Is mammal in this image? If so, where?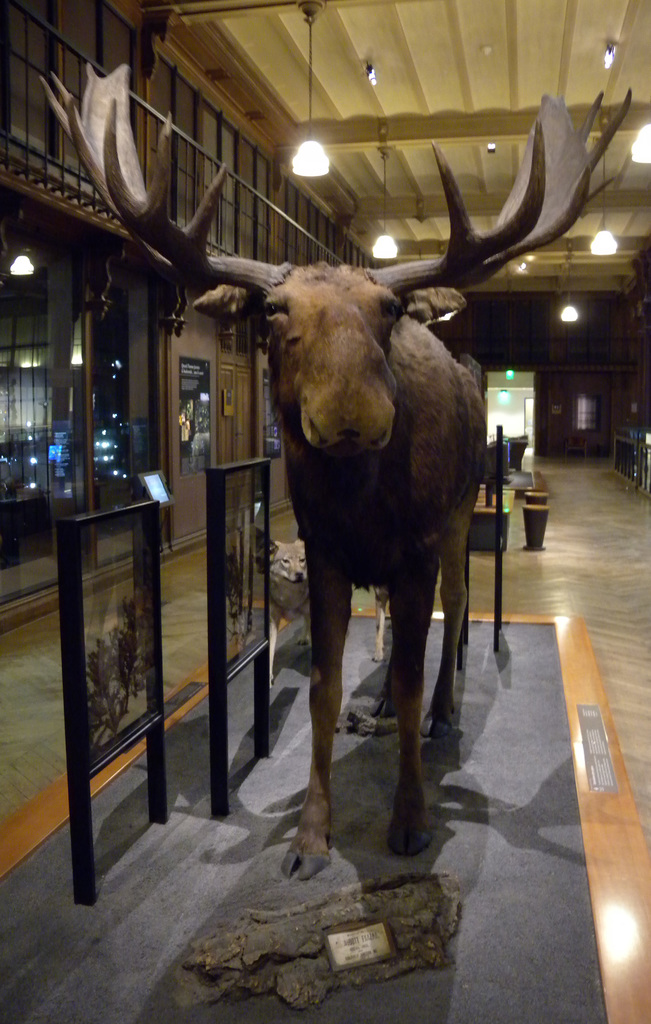
Yes, at [39, 60, 630, 881].
